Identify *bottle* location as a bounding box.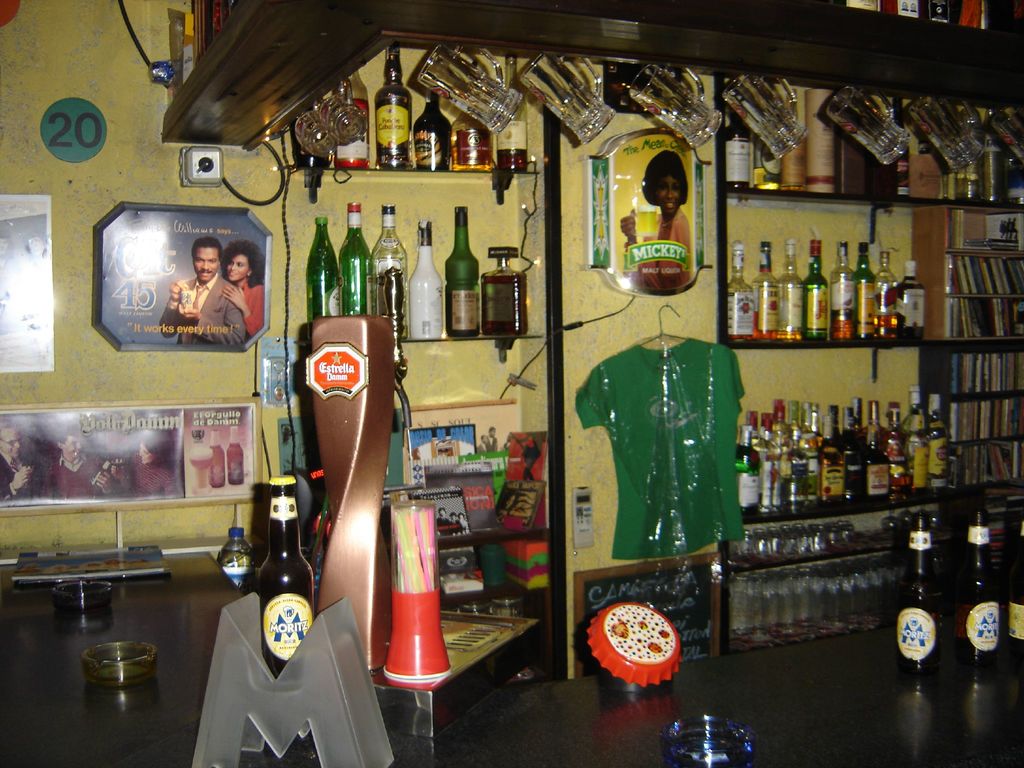
box(802, 237, 831, 344).
